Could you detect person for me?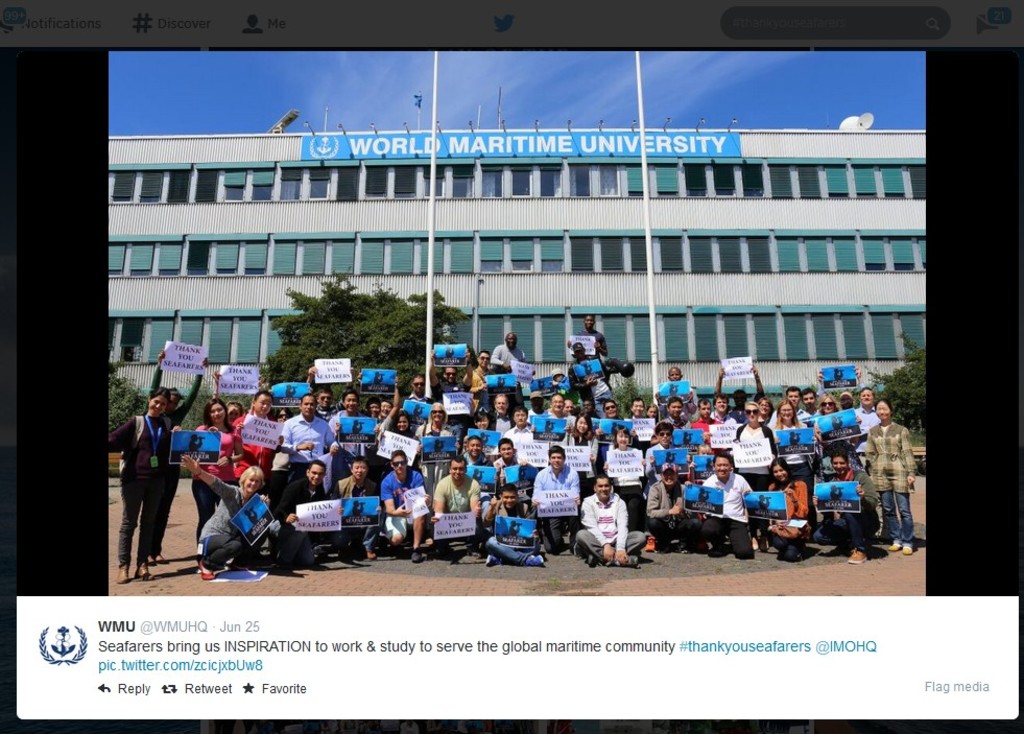
Detection result: BBox(177, 389, 235, 550).
